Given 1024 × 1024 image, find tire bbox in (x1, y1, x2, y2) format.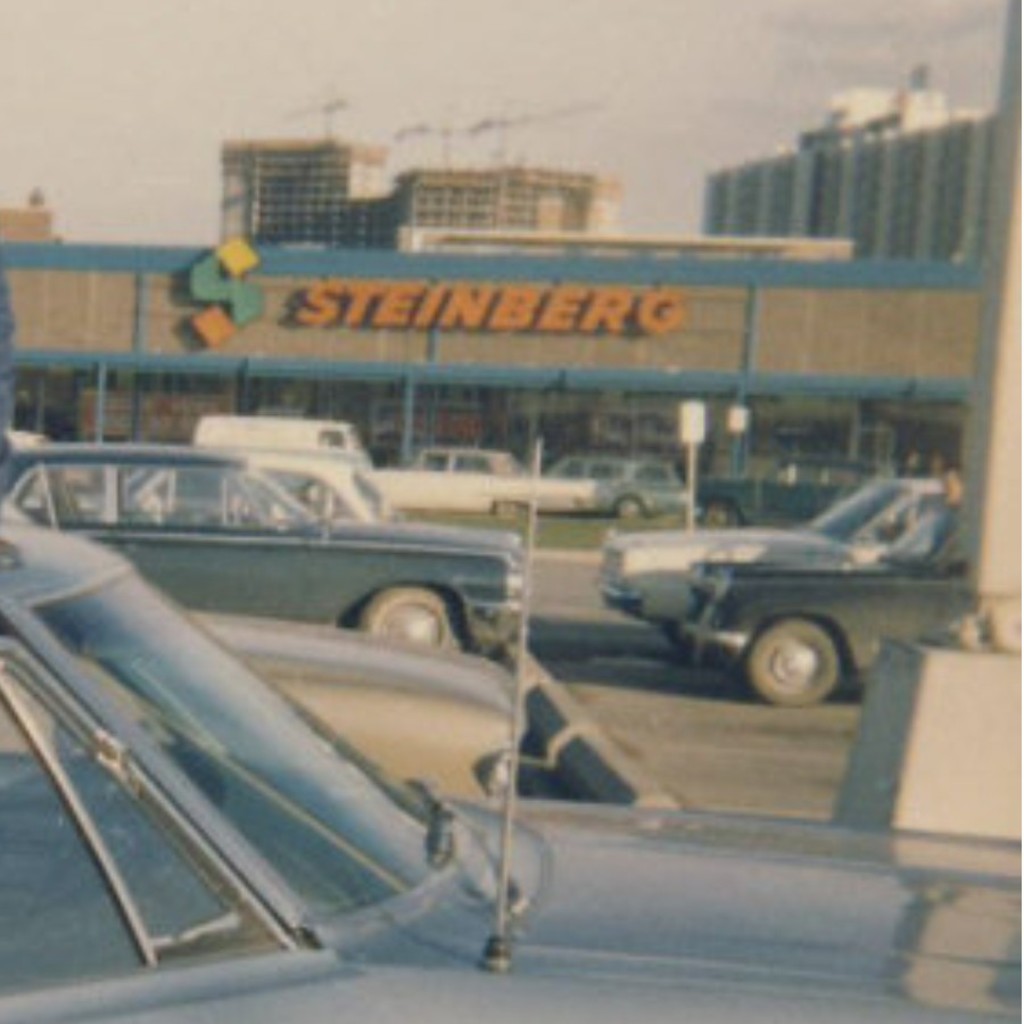
(612, 494, 644, 519).
